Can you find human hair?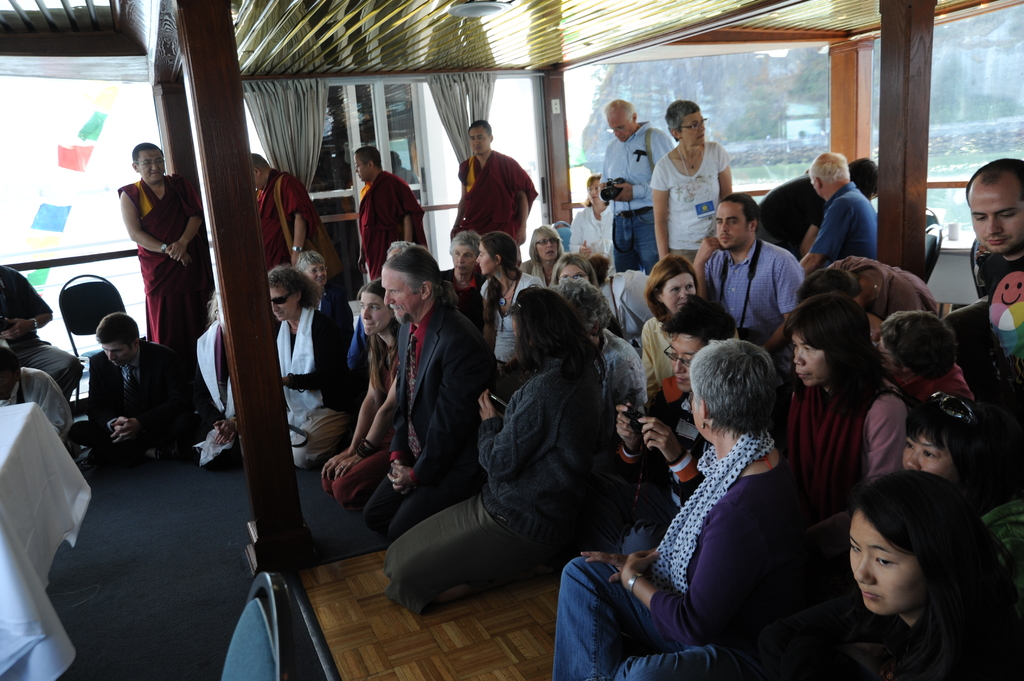
Yes, bounding box: x1=357, y1=276, x2=401, y2=397.
